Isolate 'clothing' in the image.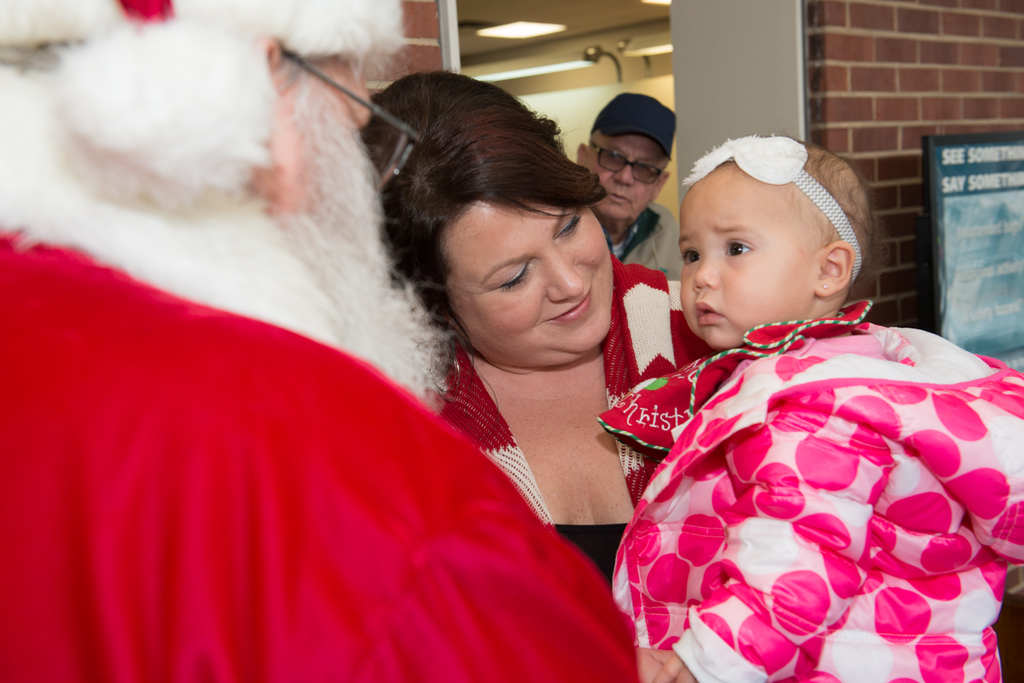
Isolated region: pyautogui.locateOnScreen(609, 310, 1004, 682).
